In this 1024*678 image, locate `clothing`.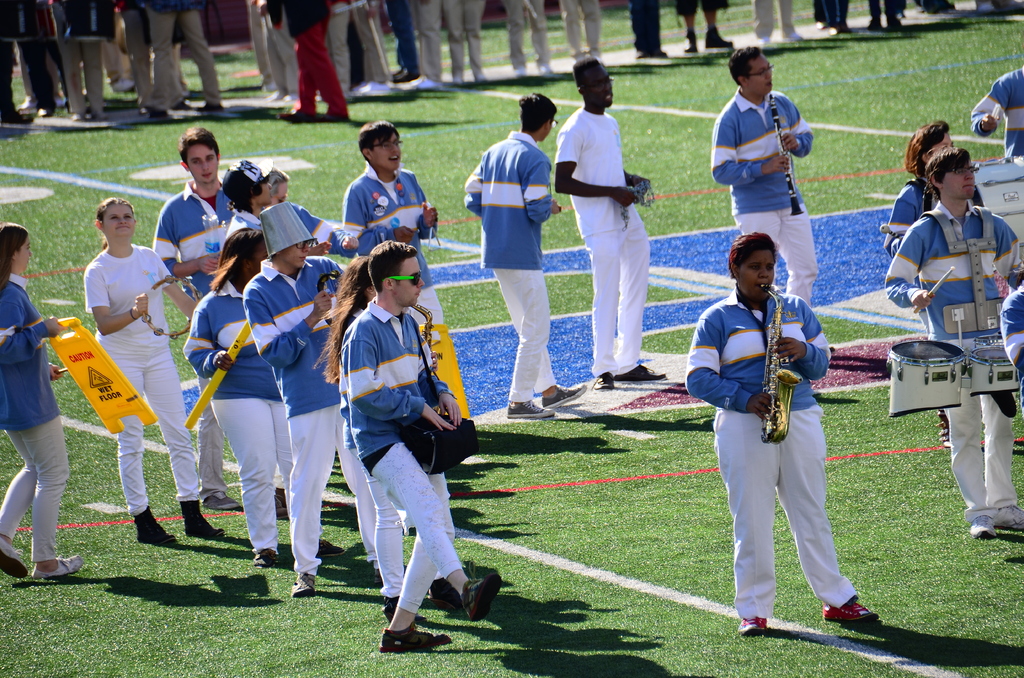
Bounding box: {"left": 556, "top": 0, "right": 596, "bottom": 58}.
